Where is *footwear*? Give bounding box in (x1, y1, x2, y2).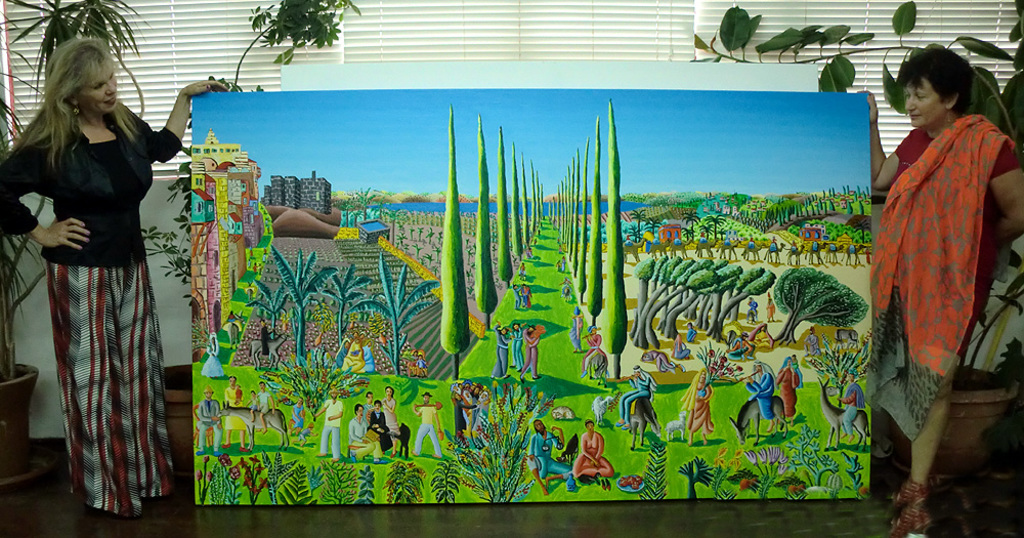
(518, 367, 521, 371).
